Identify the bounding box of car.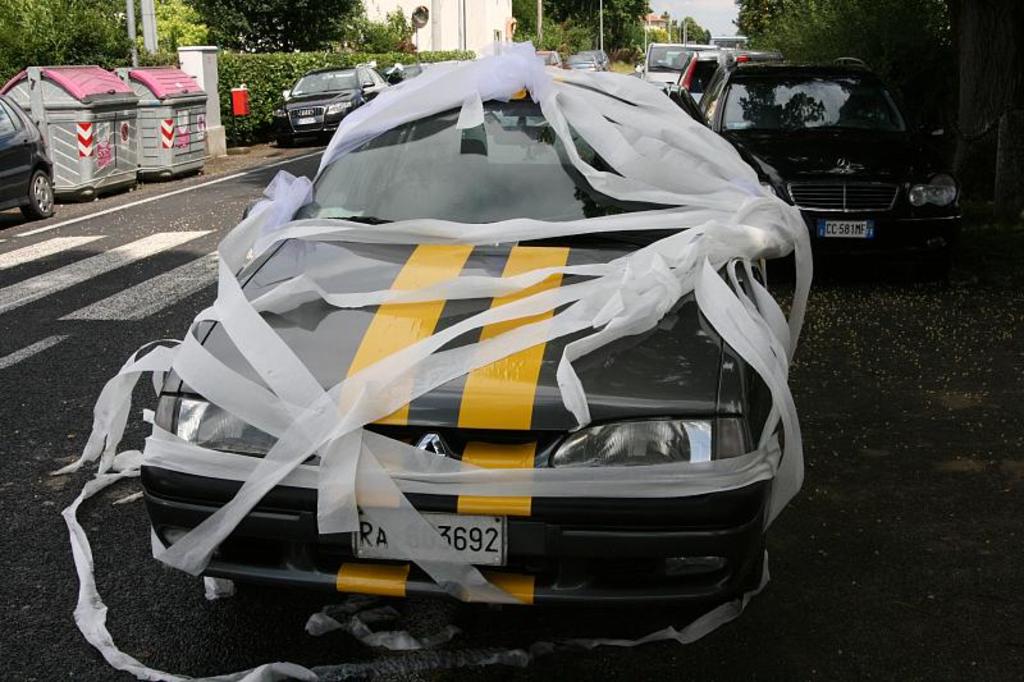
<box>274,64,397,141</box>.
